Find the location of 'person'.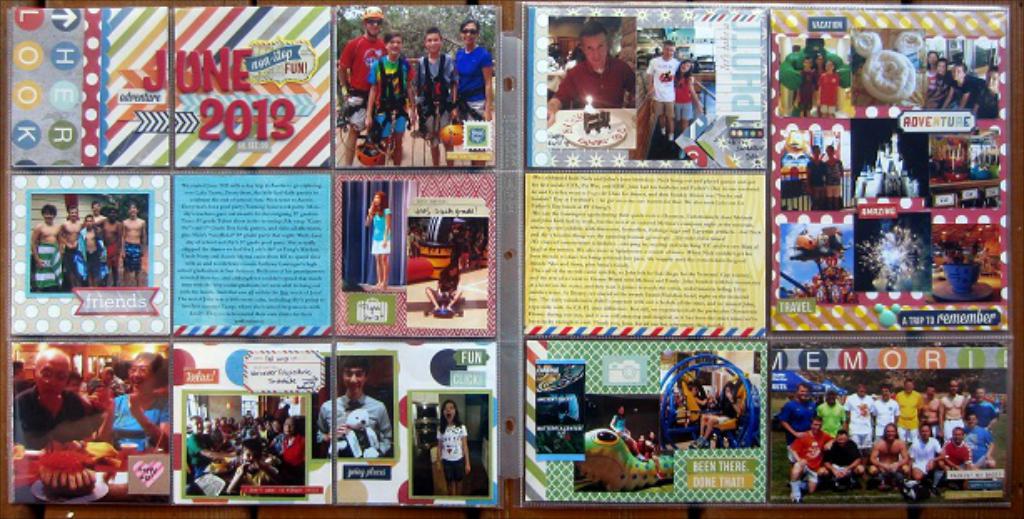
Location: x1=822, y1=147, x2=846, y2=209.
